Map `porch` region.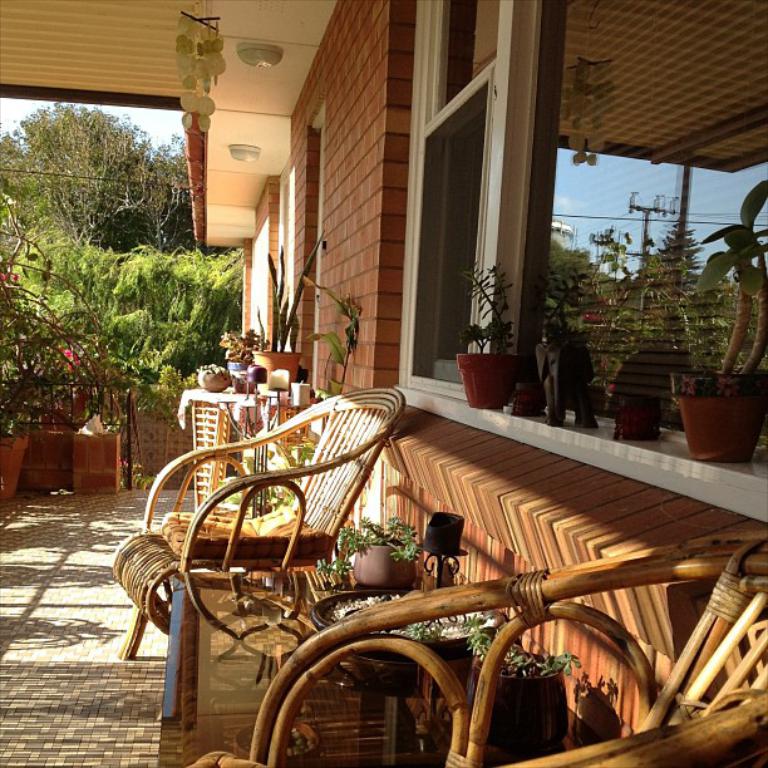
Mapped to box=[0, 488, 767, 767].
